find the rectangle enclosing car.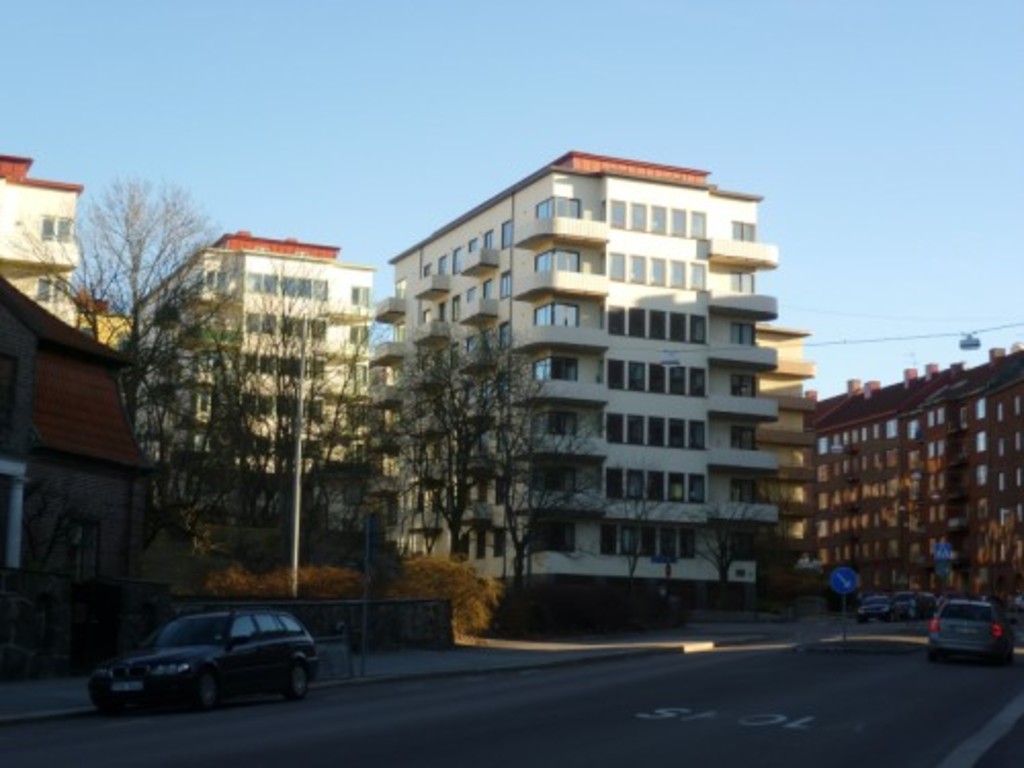
left=846, top=592, right=889, bottom=623.
